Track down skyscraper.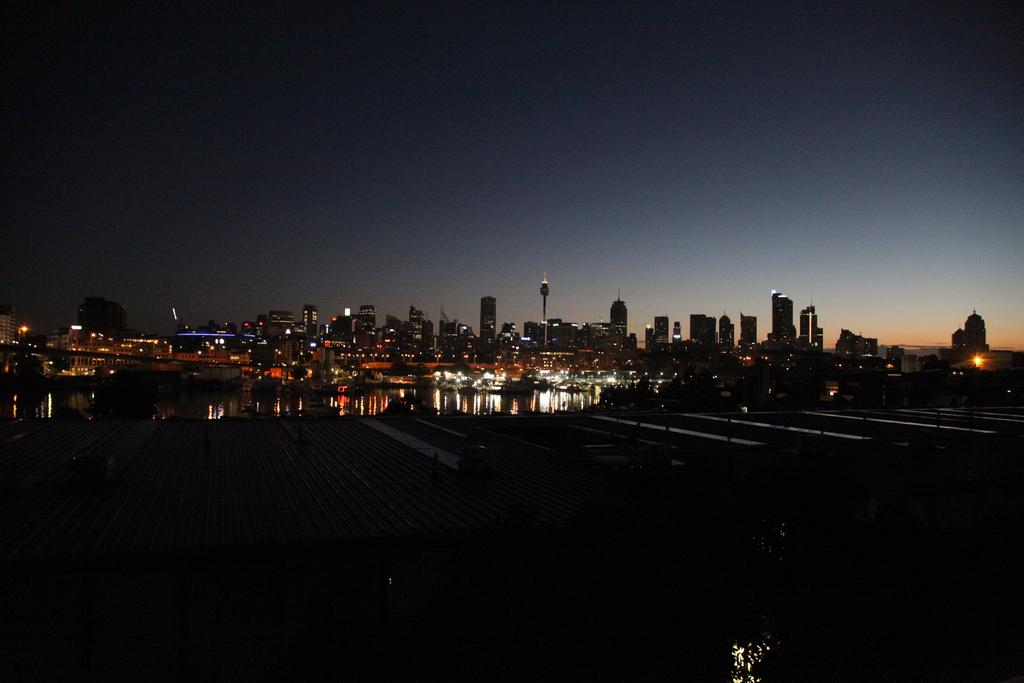
Tracked to [left=769, top=289, right=800, bottom=345].
